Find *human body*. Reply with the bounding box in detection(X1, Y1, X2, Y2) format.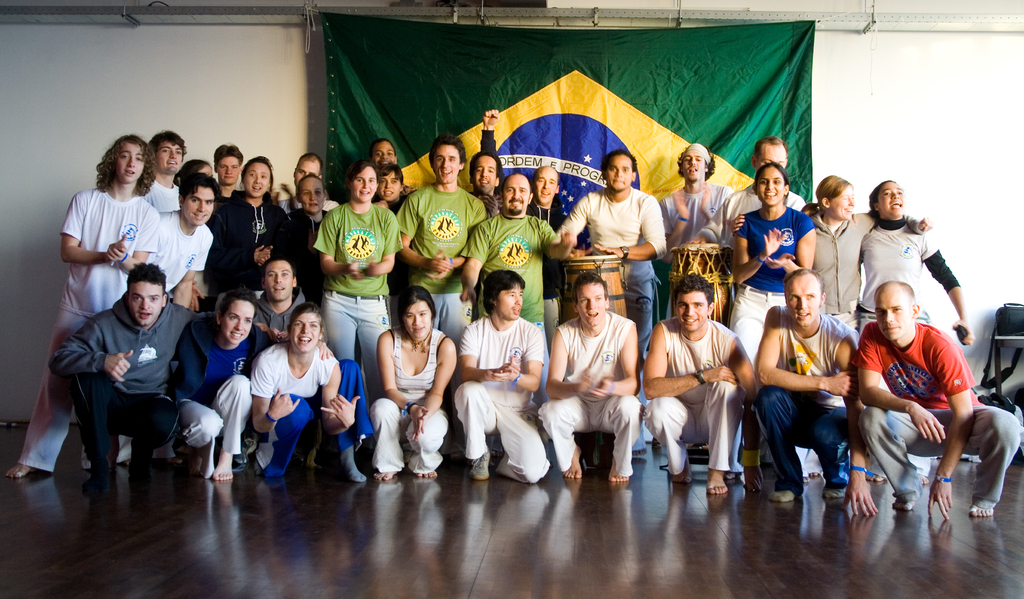
detection(544, 277, 640, 486).
